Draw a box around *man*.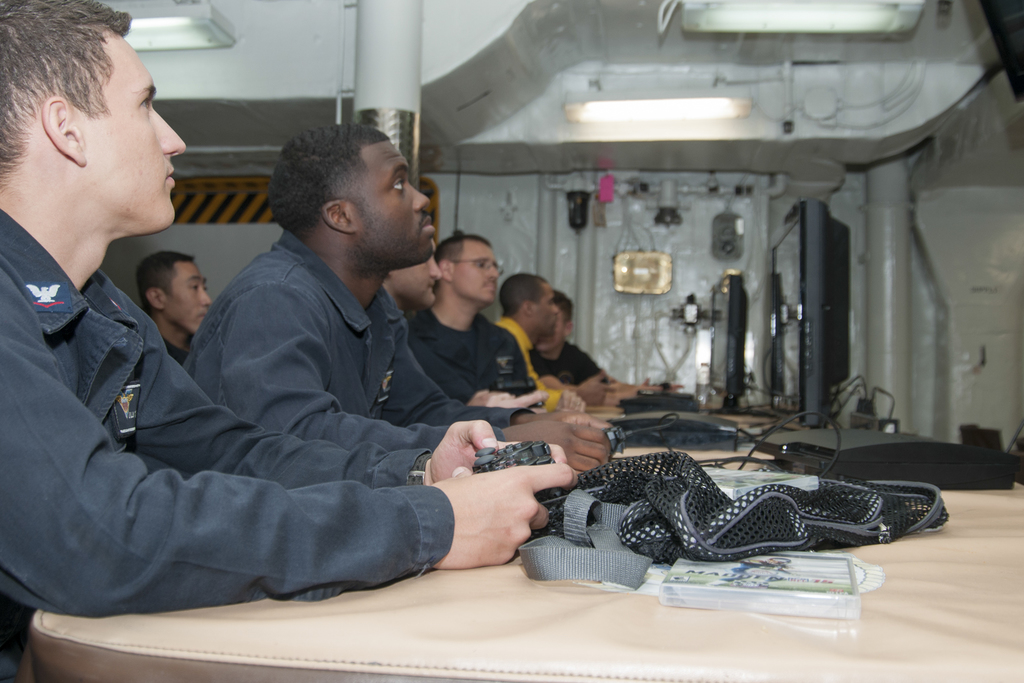
x1=550, y1=294, x2=644, y2=395.
